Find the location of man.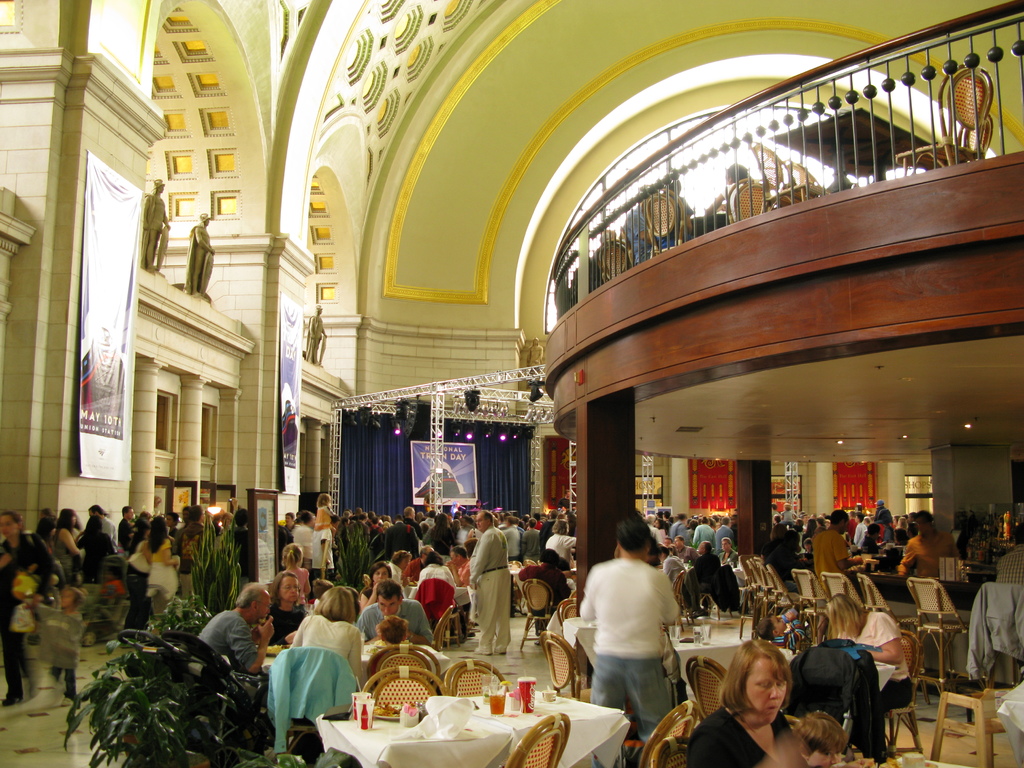
Location: Rect(783, 500, 797, 517).
